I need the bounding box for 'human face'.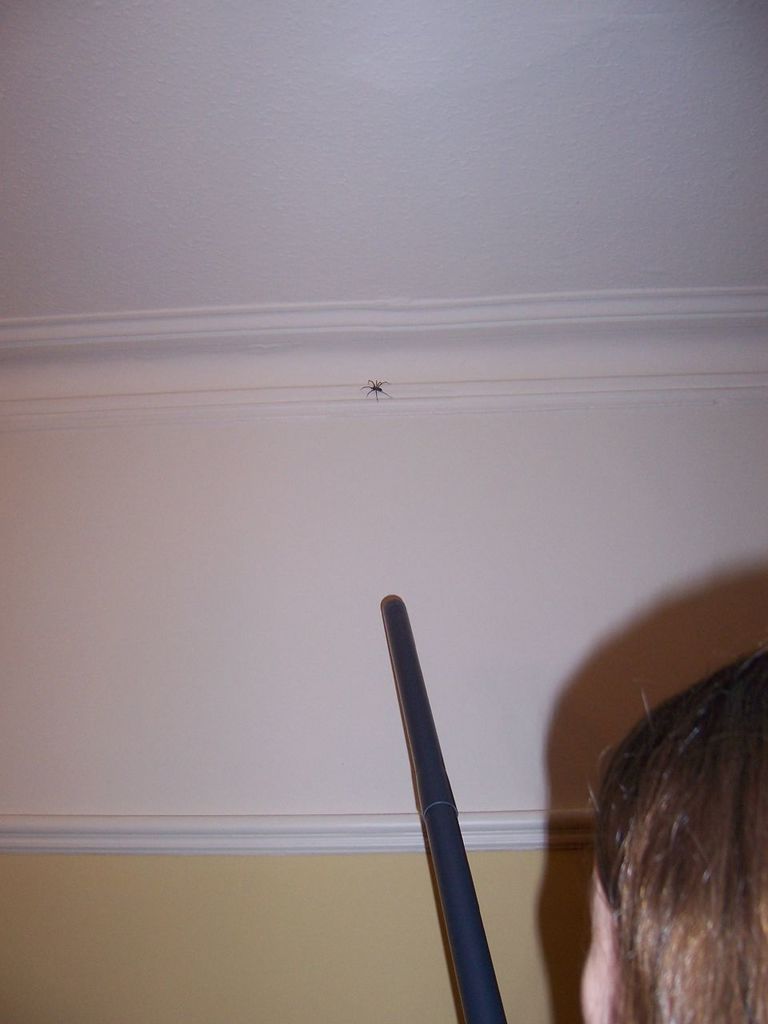
Here it is: crop(580, 862, 621, 1023).
